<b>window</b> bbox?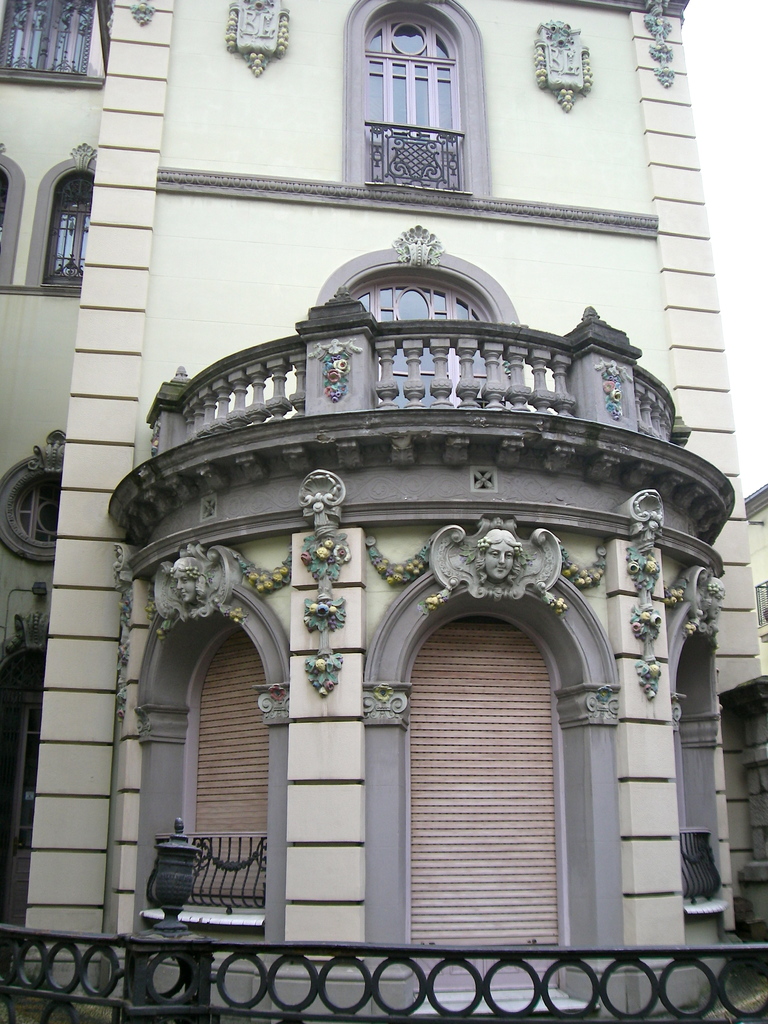
[37, 168, 100, 285]
